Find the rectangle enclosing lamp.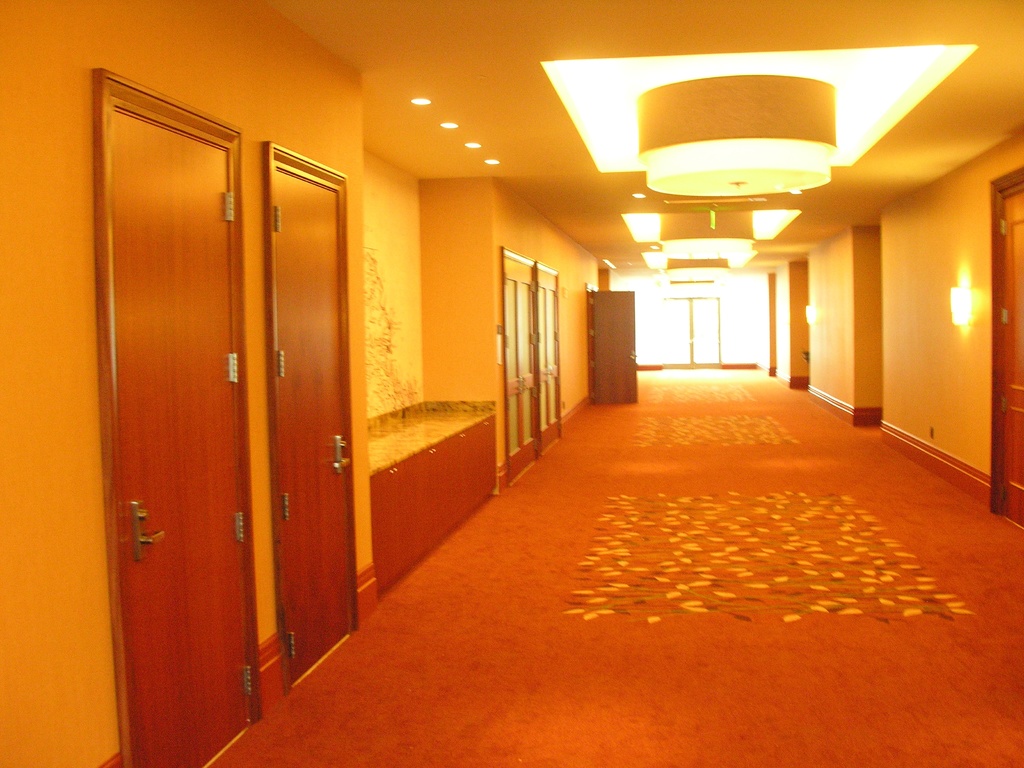
<bbox>668, 279, 710, 299</bbox>.
